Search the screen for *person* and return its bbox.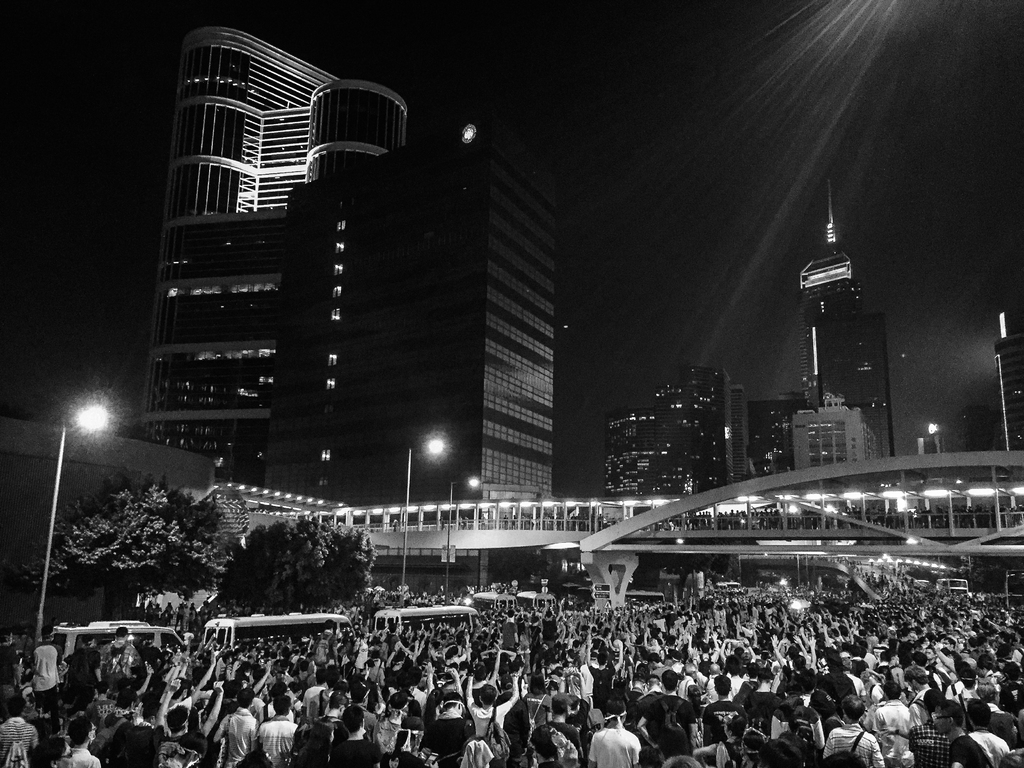
Found: <region>459, 516, 468, 529</region>.
